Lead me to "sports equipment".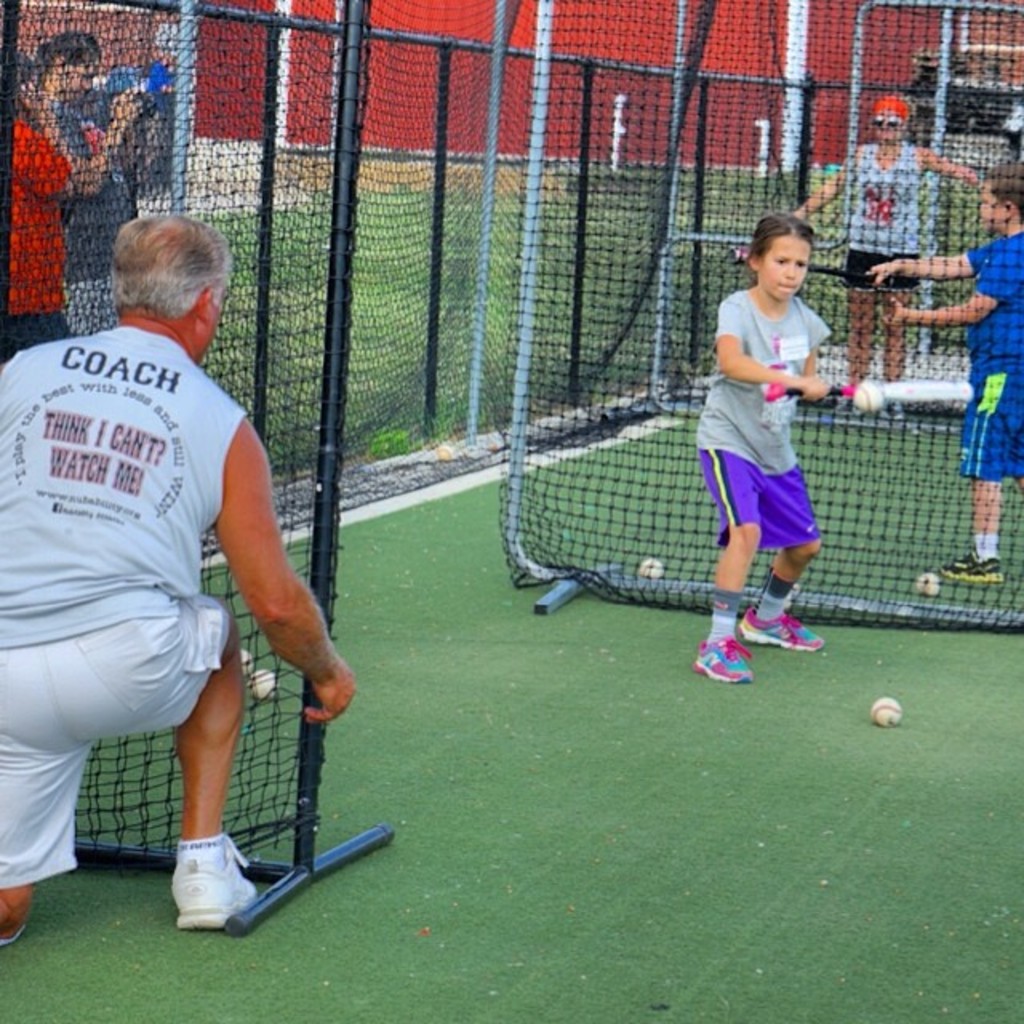
Lead to 776 378 976 403.
